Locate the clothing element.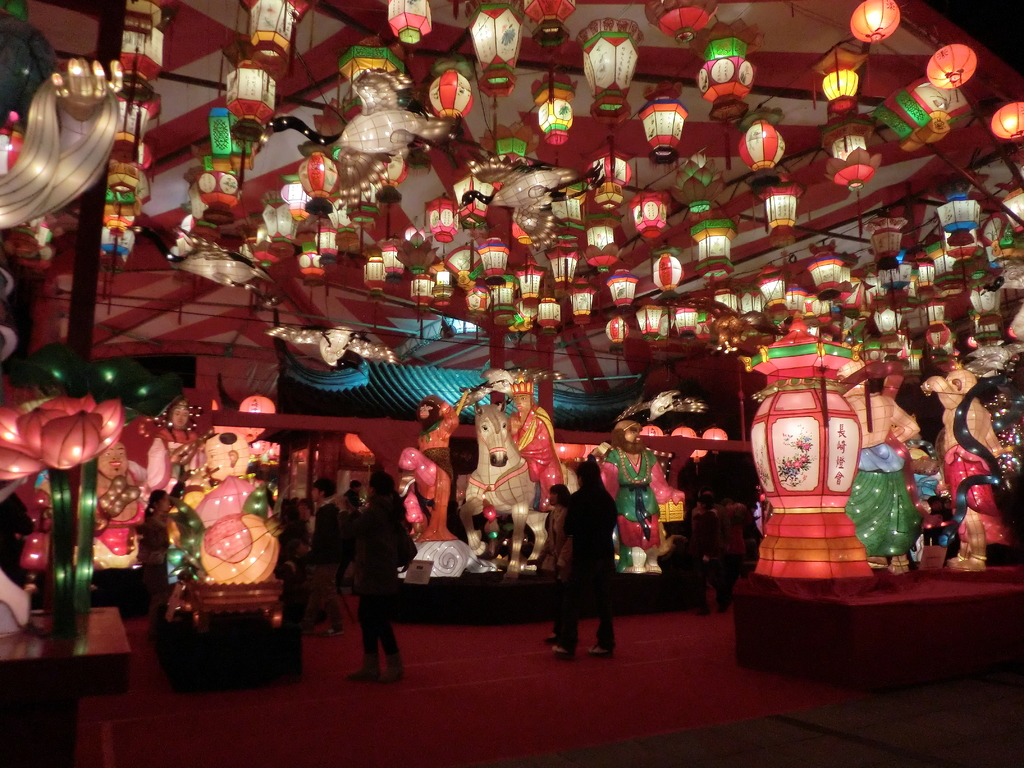
Element bbox: bbox=(550, 467, 619, 655).
